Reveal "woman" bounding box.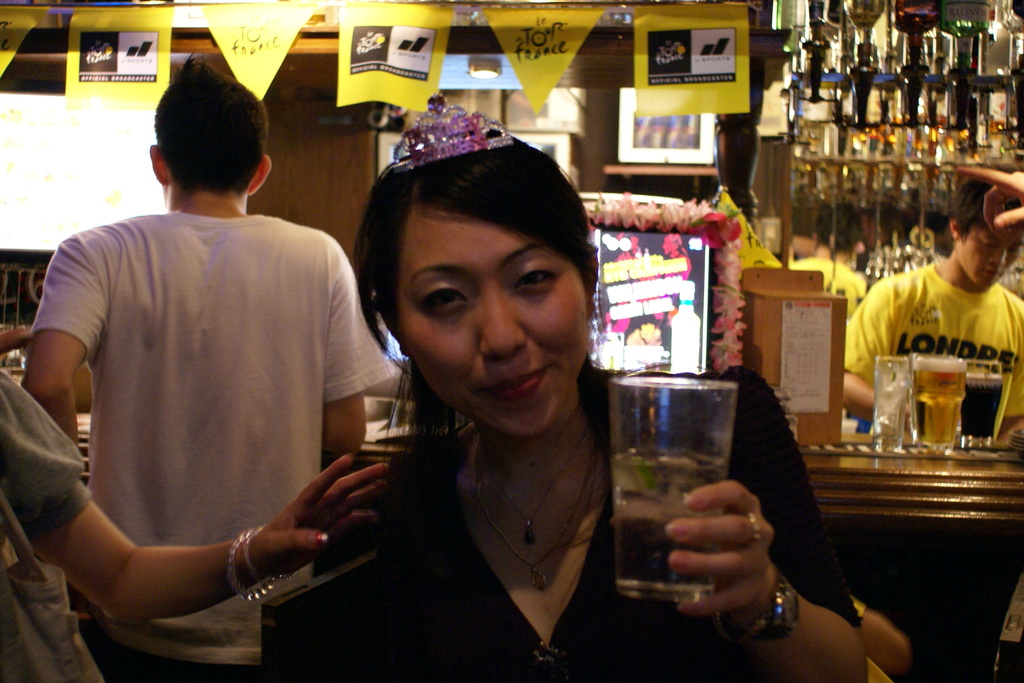
Revealed: detection(0, 367, 384, 682).
